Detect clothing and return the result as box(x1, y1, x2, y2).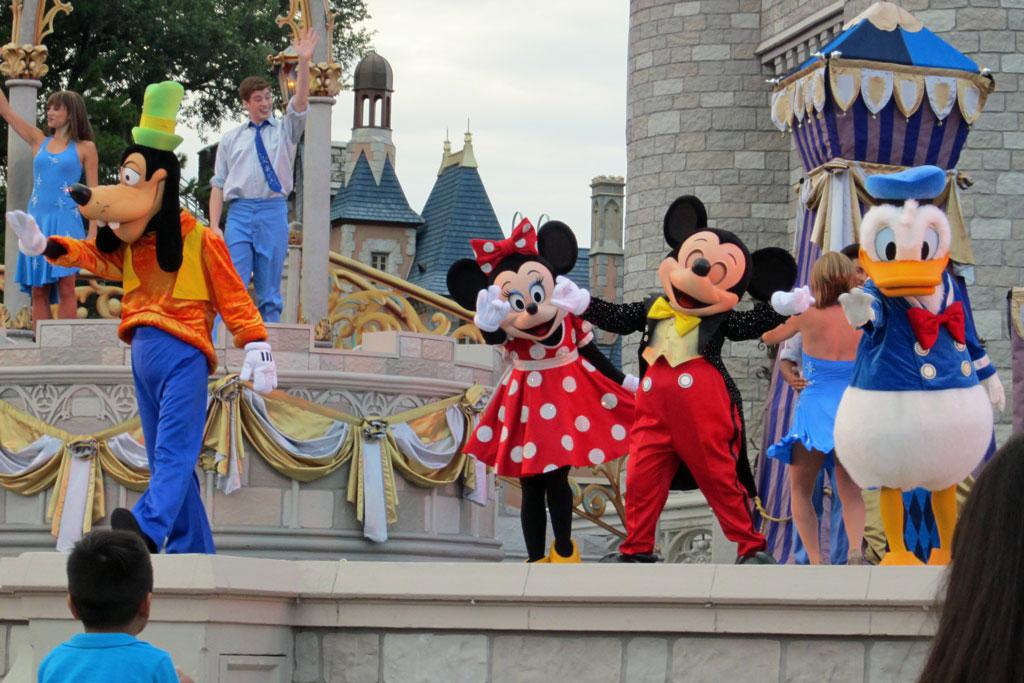
box(575, 289, 804, 564).
